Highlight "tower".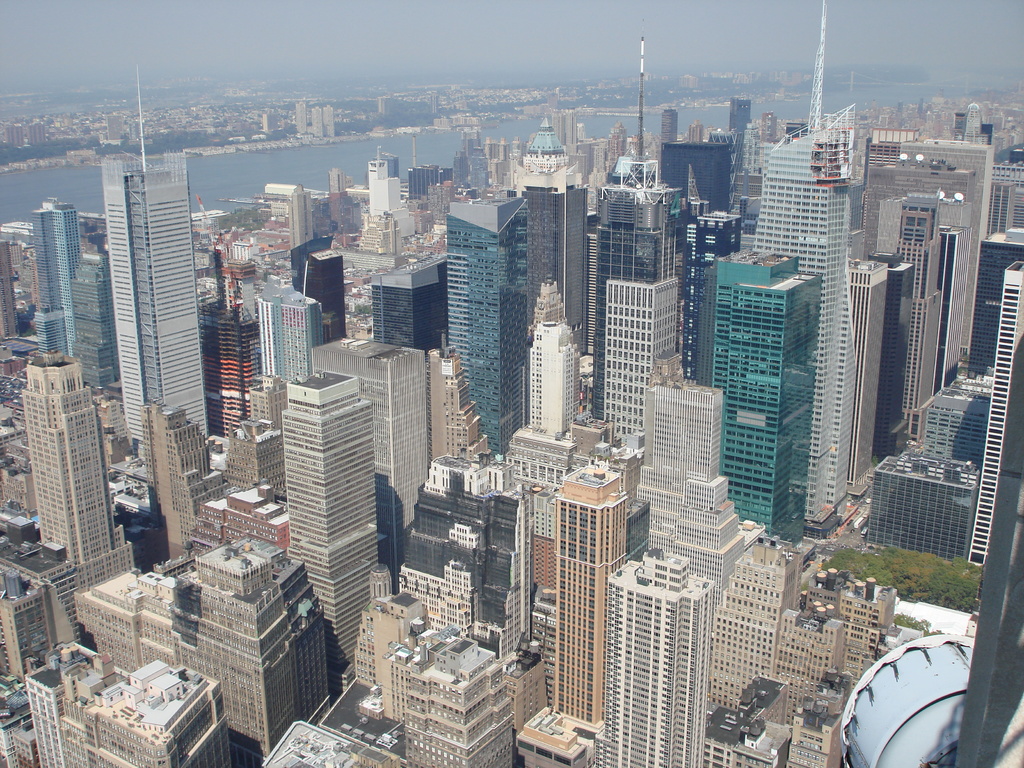
Highlighted region: <box>388,457,556,673</box>.
